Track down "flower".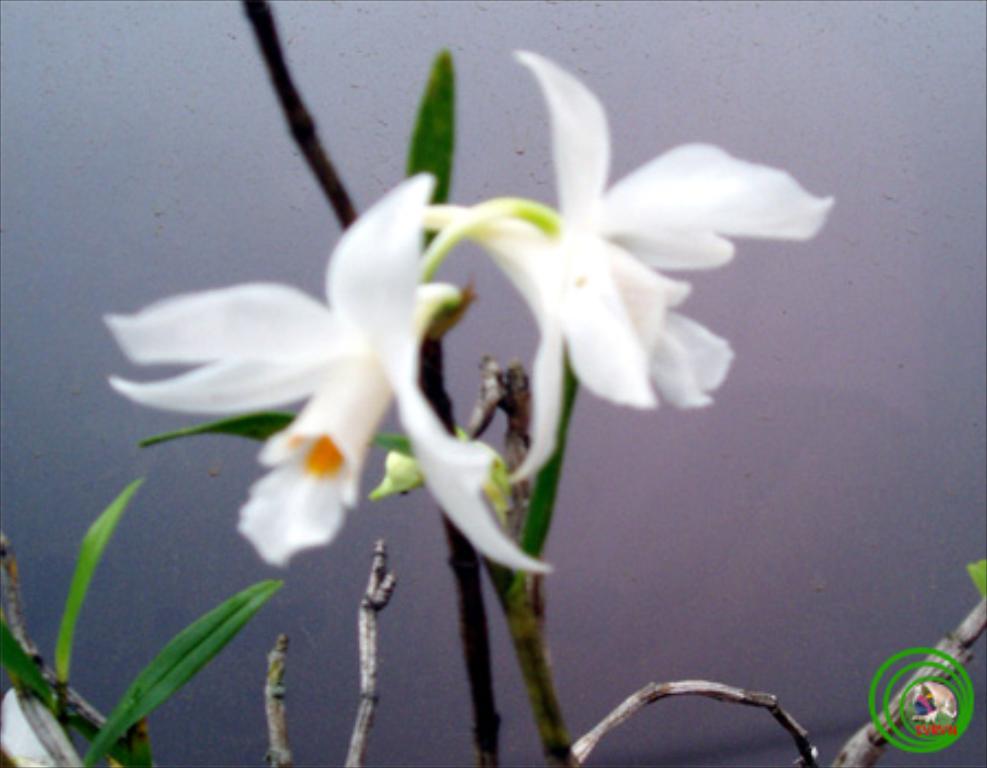
Tracked to detection(417, 42, 818, 443).
